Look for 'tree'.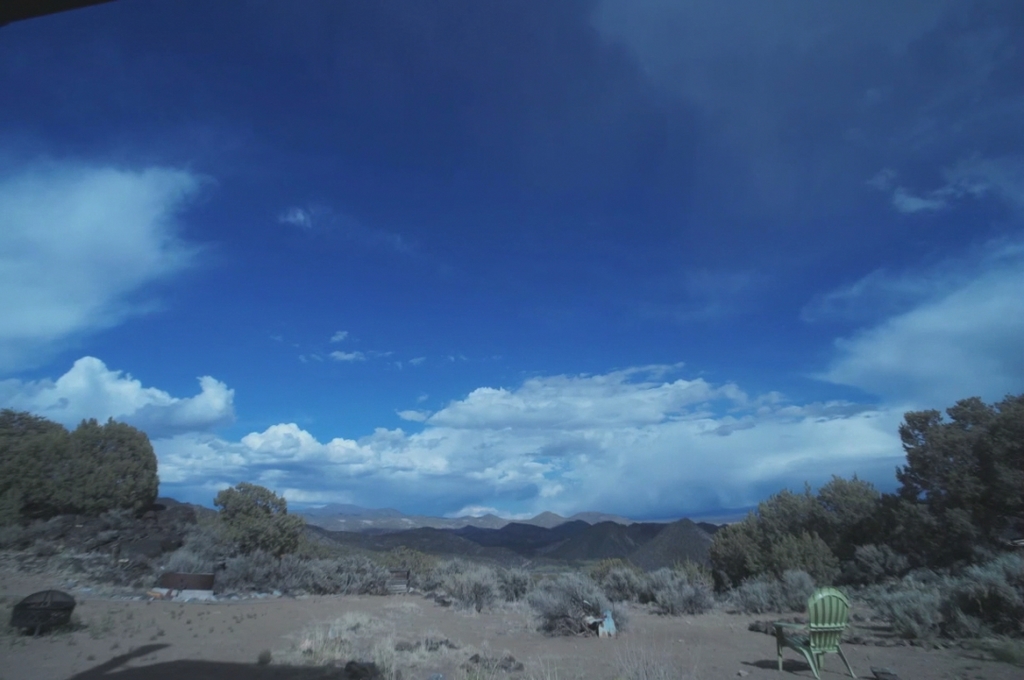
Found: [211,511,308,562].
